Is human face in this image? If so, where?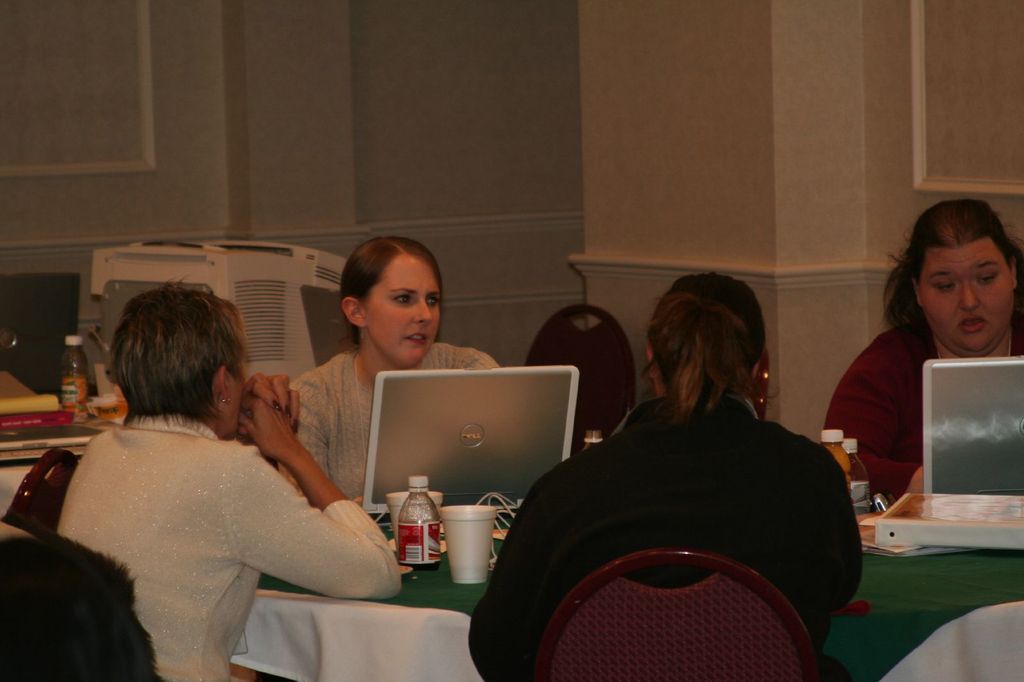
Yes, at bbox(368, 250, 442, 375).
